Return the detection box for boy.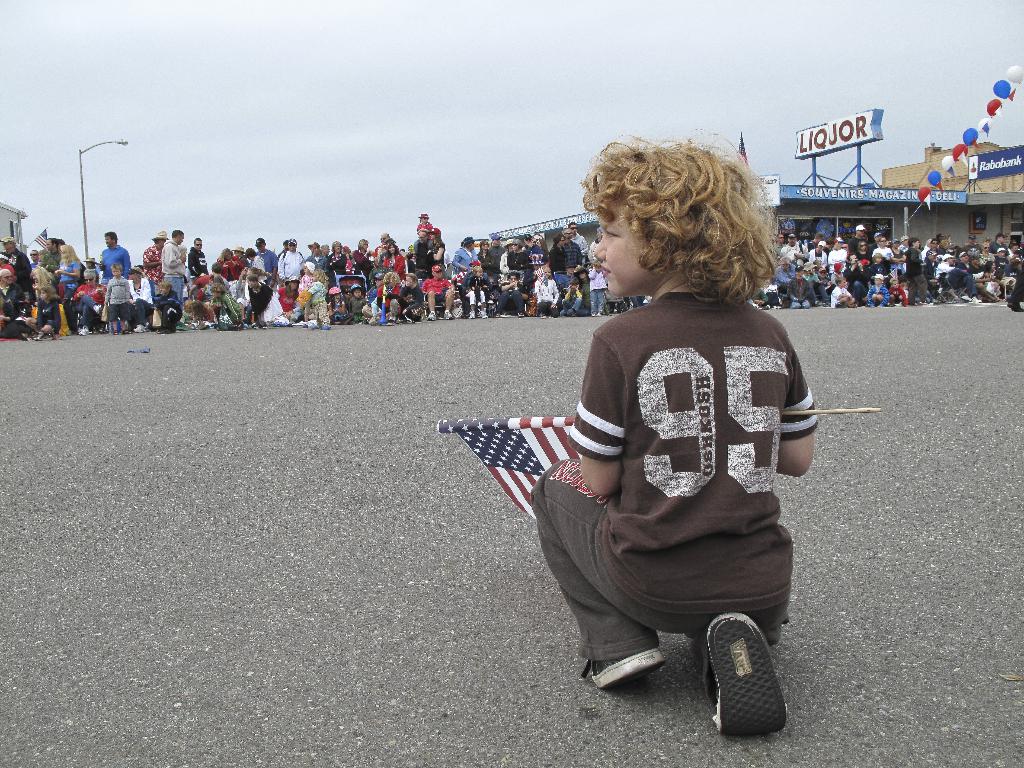
{"left": 996, "top": 250, "right": 1011, "bottom": 267}.
